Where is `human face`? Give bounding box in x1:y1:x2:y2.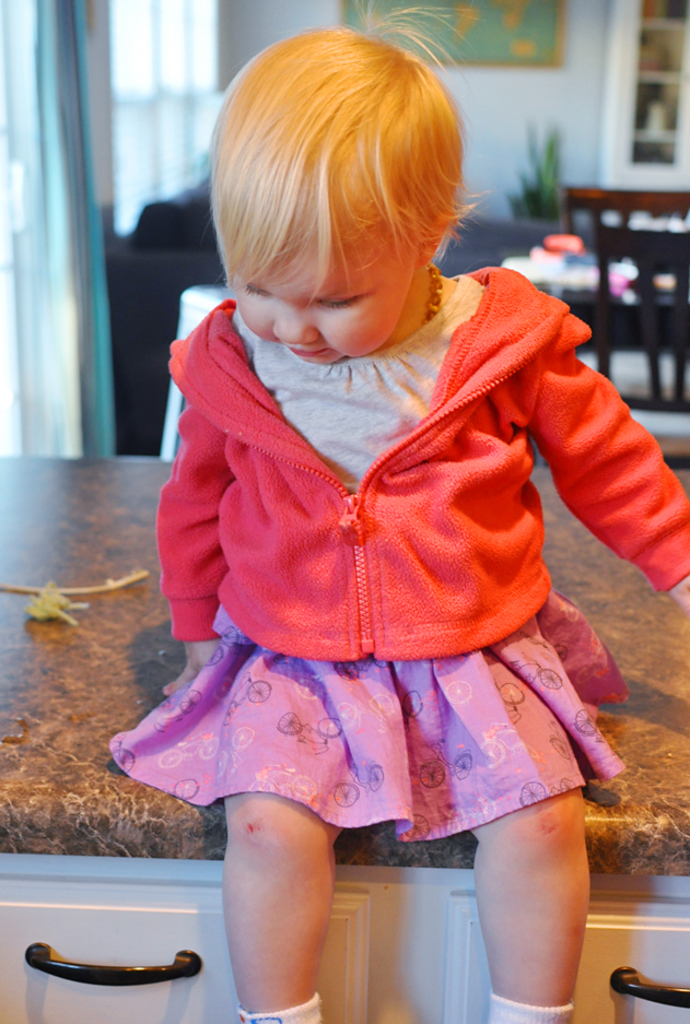
234:223:413:365.
